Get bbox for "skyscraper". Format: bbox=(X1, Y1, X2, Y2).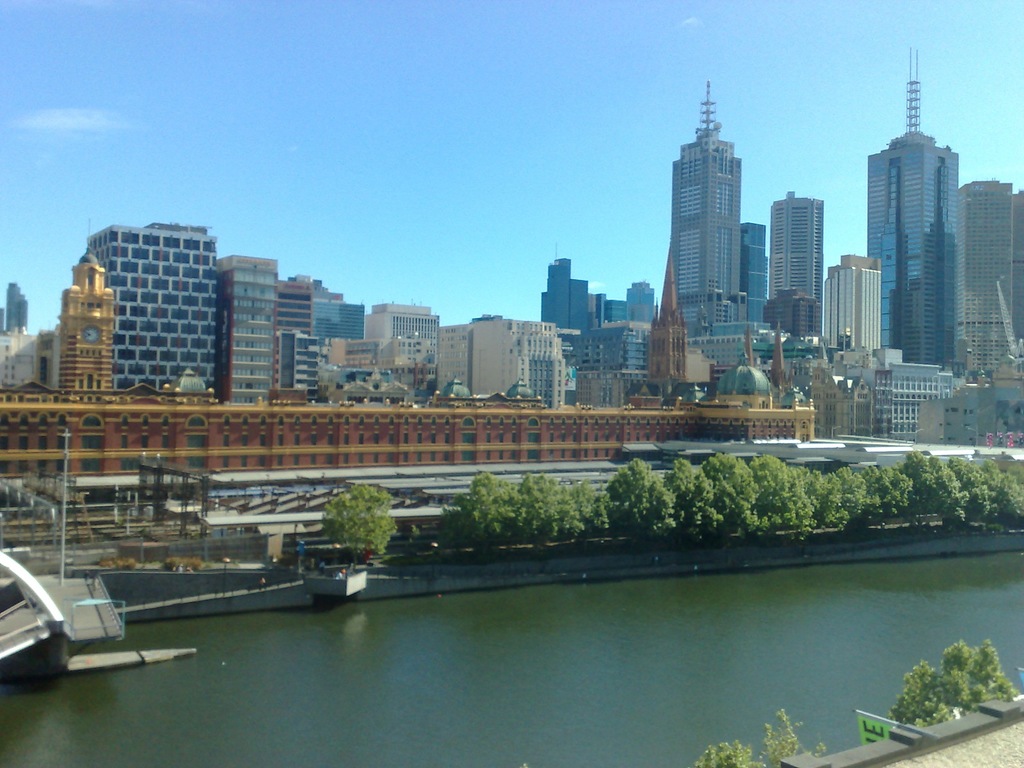
bbox=(440, 310, 569, 411).
